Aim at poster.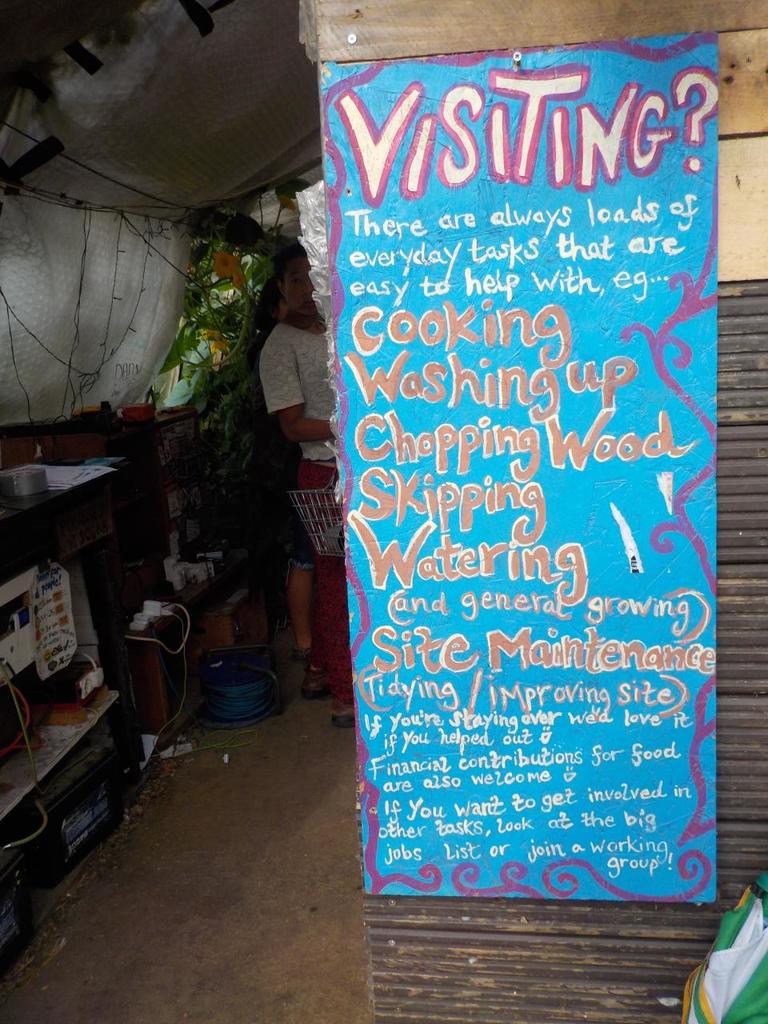
Aimed at BBox(311, 31, 716, 905).
